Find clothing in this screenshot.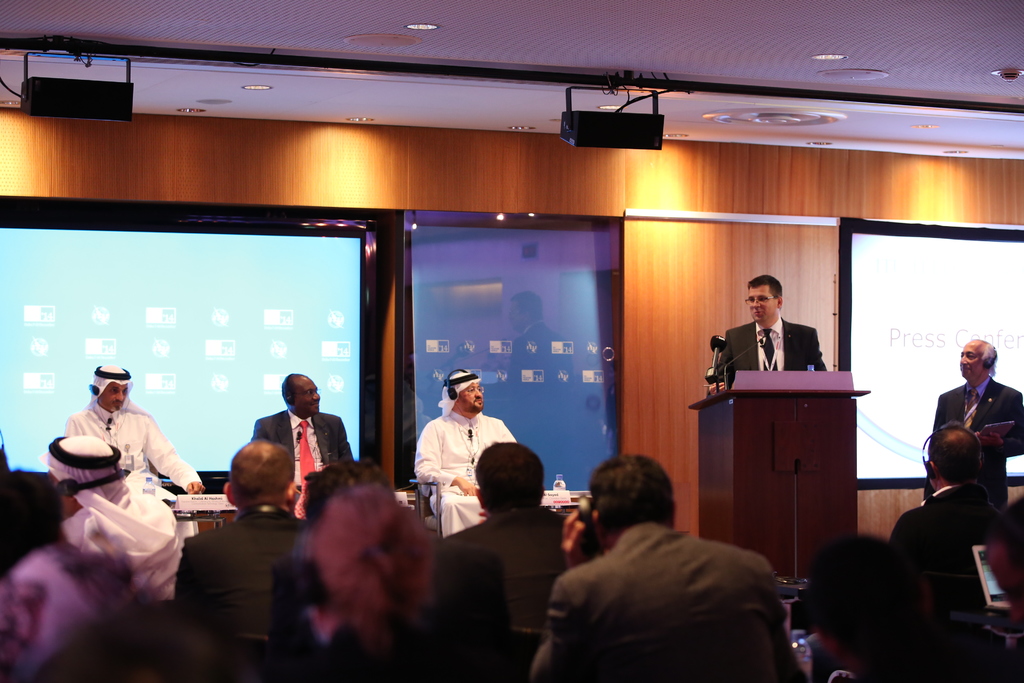
The bounding box for clothing is bbox=(436, 504, 579, 682).
